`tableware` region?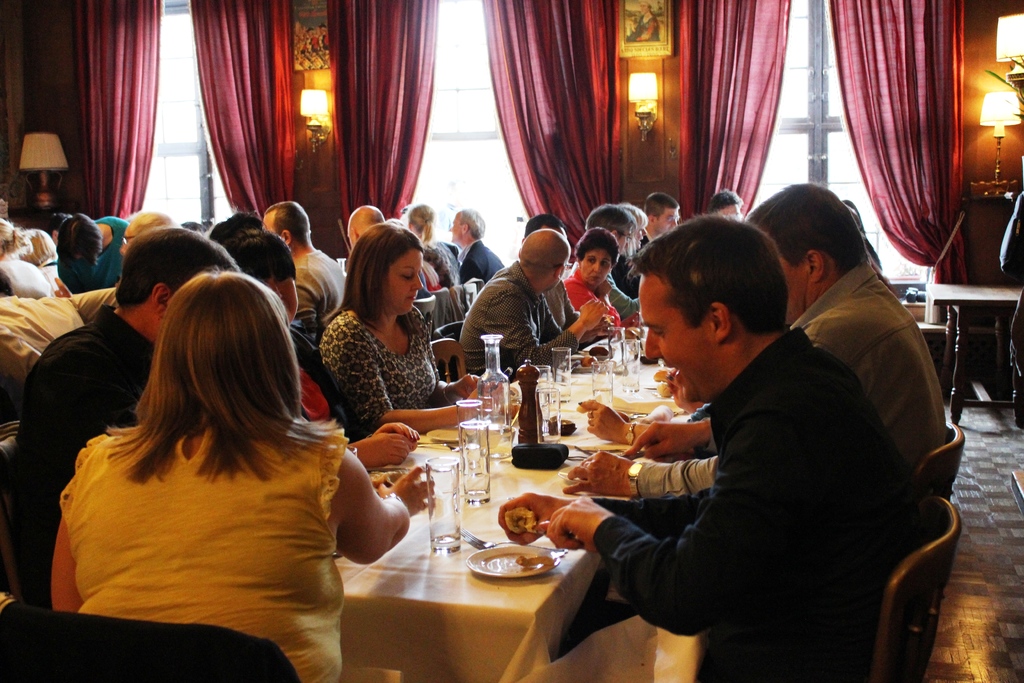
box(458, 396, 493, 425)
